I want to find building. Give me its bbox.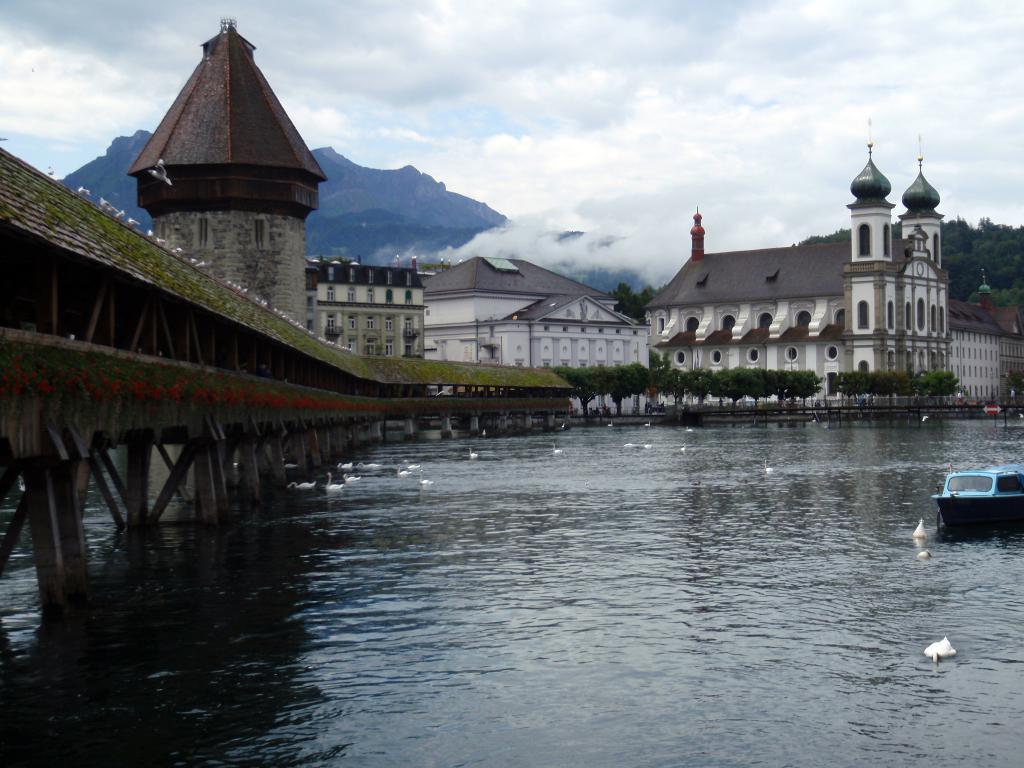
<region>132, 18, 330, 322</region>.
